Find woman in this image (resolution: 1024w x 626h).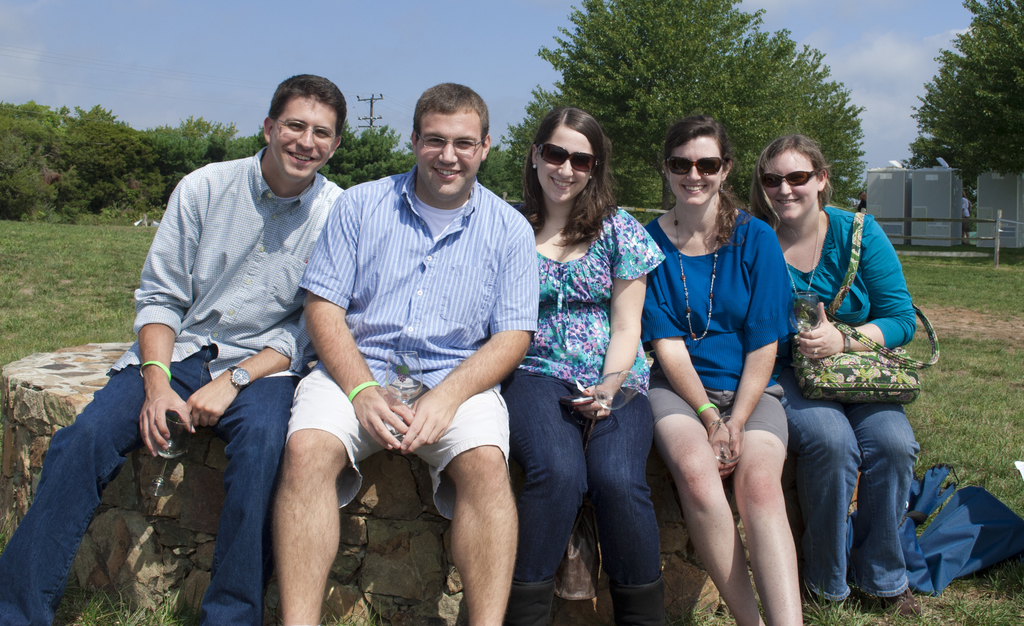
495, 108, 679, 625.
